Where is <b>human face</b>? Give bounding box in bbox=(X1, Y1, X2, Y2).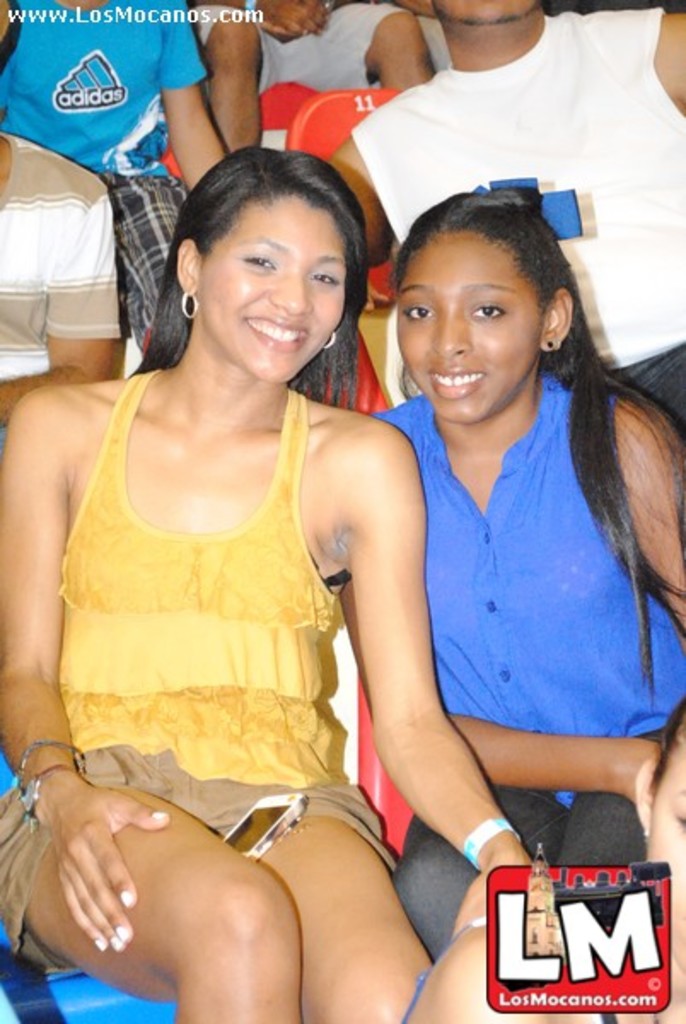
bbox=(396, 232, 541, 423).
